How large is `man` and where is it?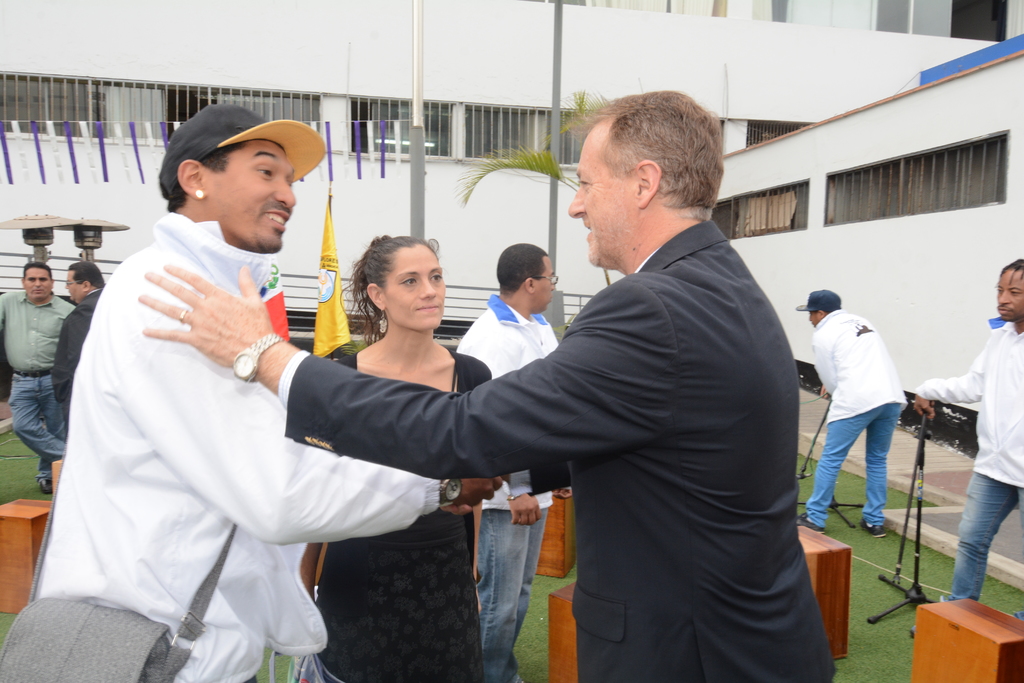
Bounding box: <region>909, 256, 1023, 641</region>.
